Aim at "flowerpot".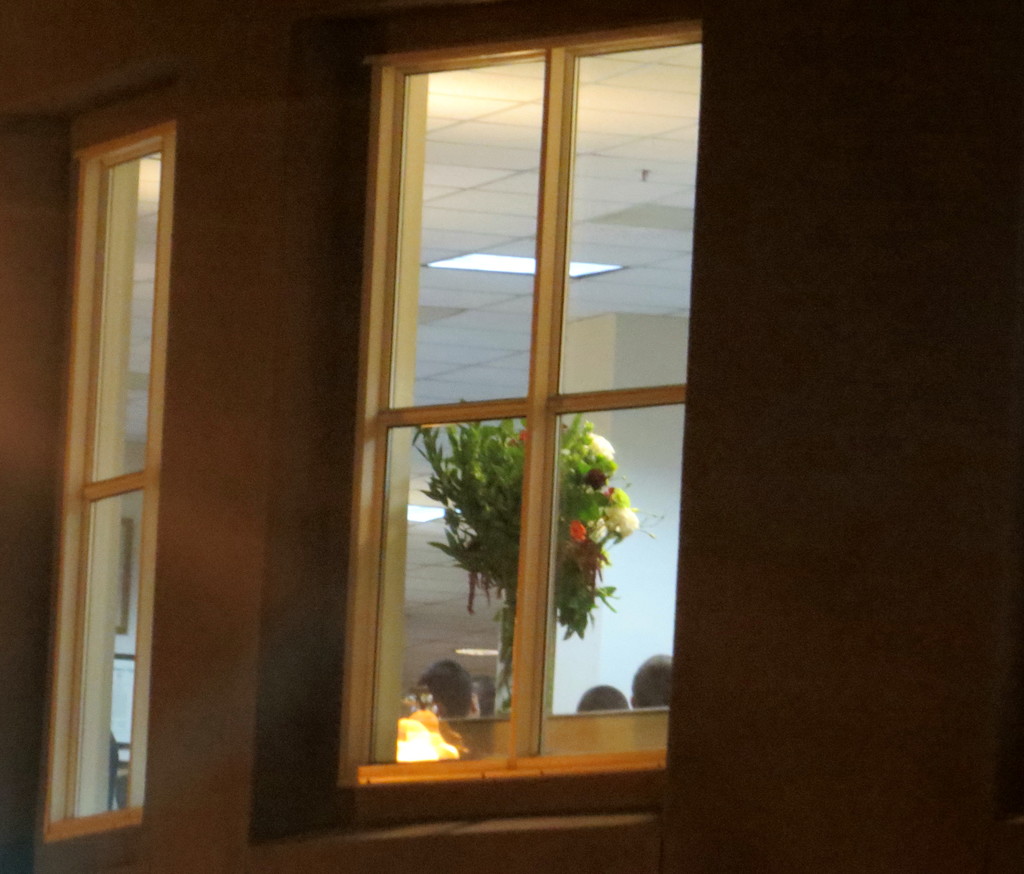
Aimed at 495 609 515 715.
